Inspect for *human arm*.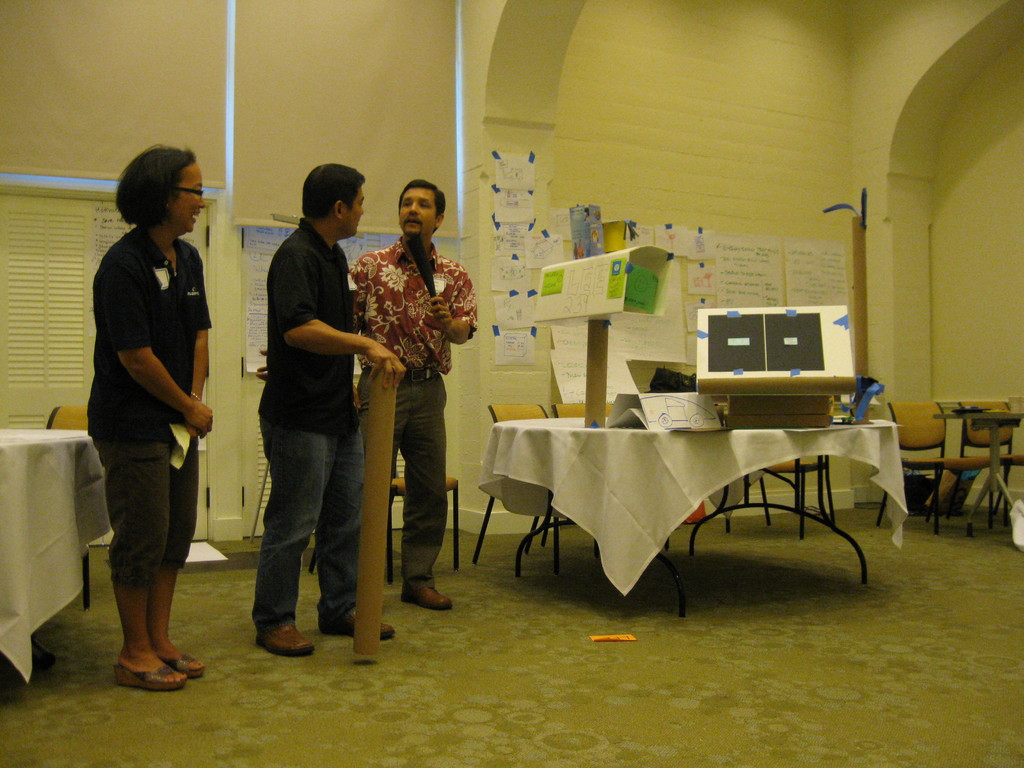
Inspection: <box>344,259,366,333</box>.
